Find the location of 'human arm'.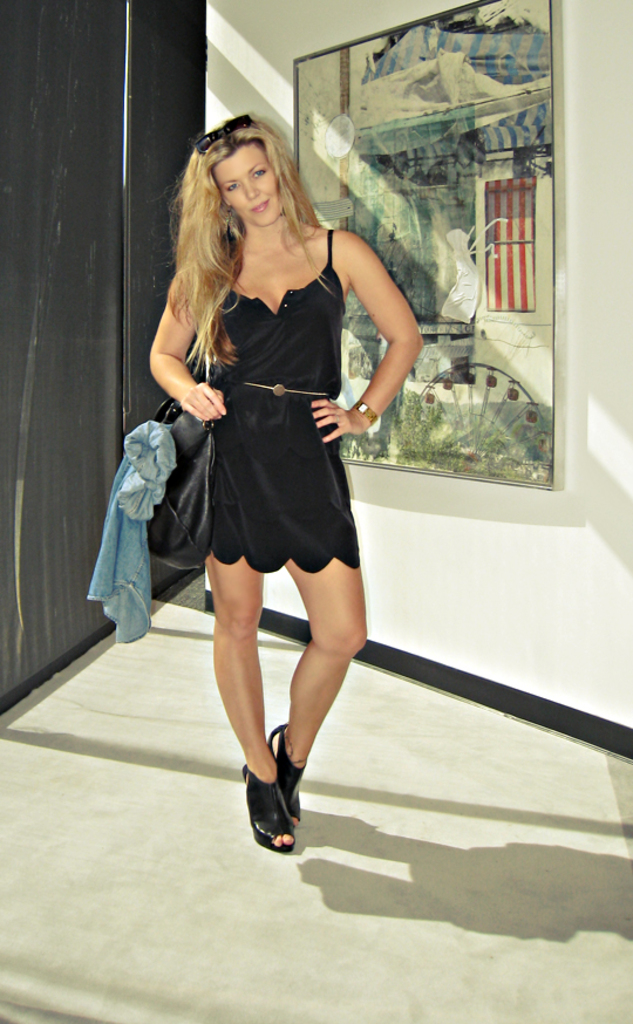
Location: {"x1": 150, "y1": 261, "x2": 232, "y2": 422}.
